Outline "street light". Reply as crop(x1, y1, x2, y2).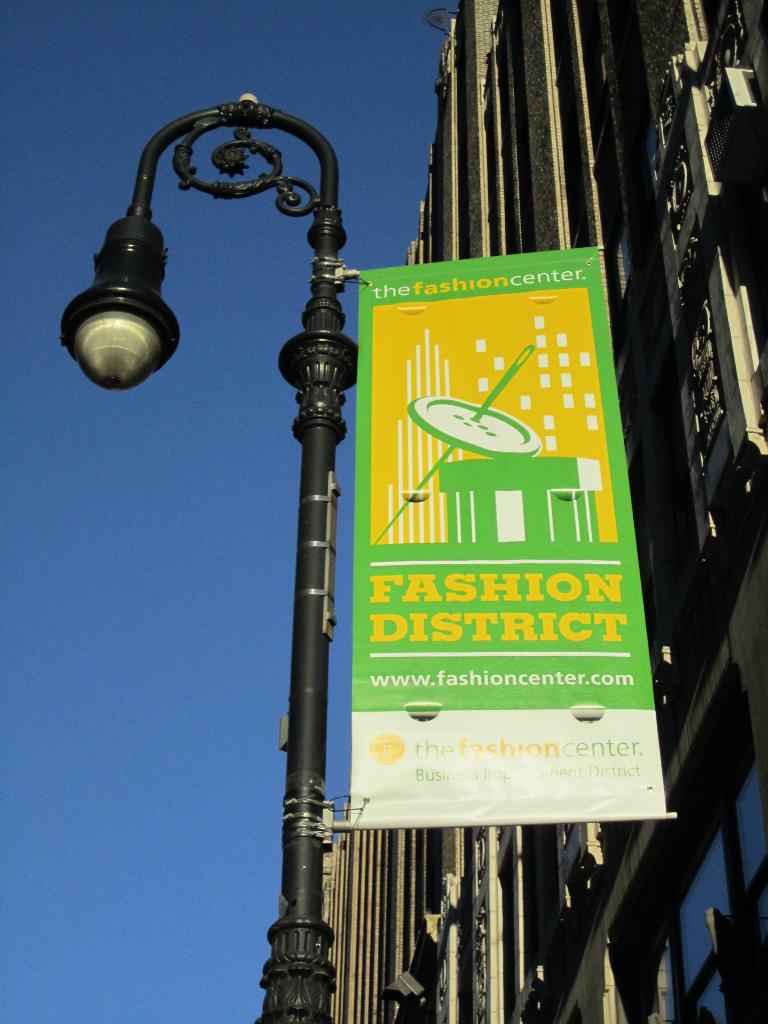
crop(54, 73, 390, 540).
